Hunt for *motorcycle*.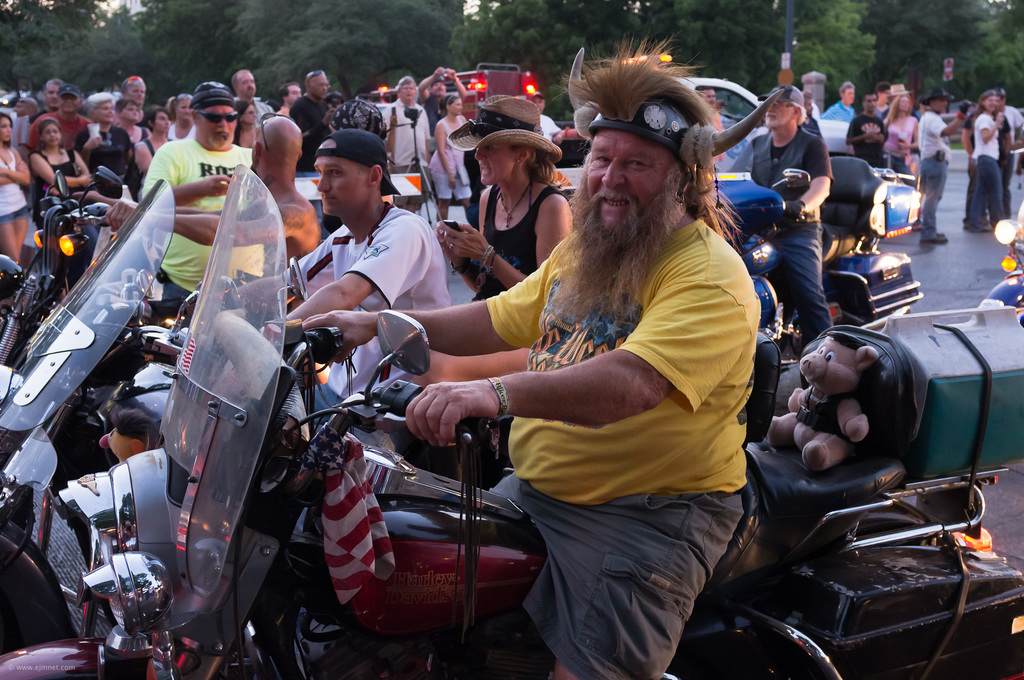
Hunted down at pyautogui.locateOnScreen(1, 164, 104, 360).
